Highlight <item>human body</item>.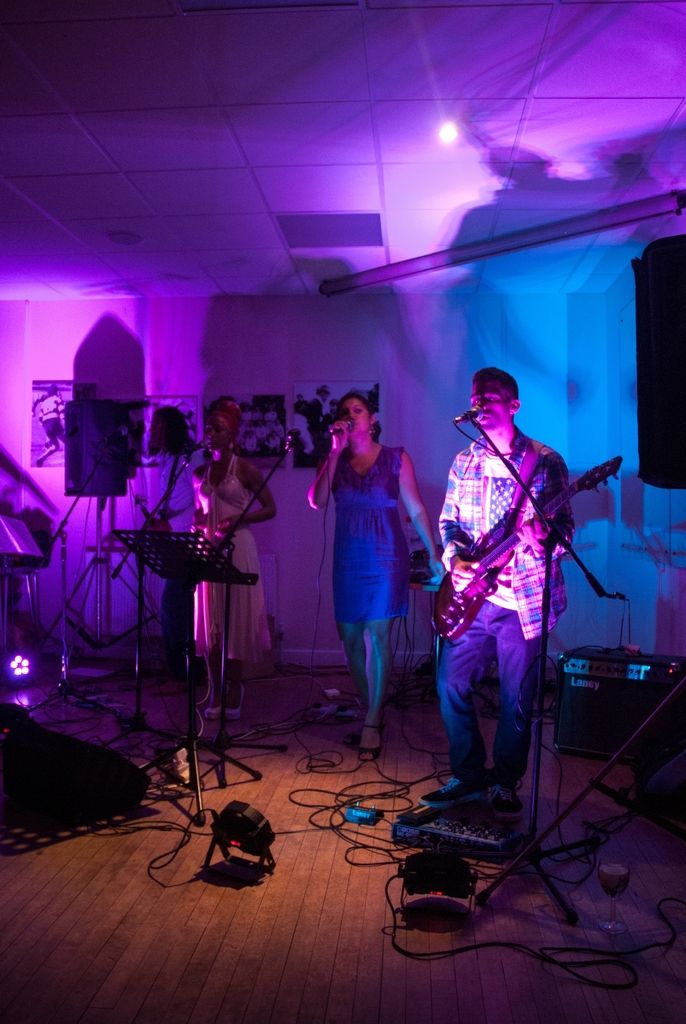
Highlighted region: {"x1": 416, "y1": 421, "x2": 578, "y2": 817}.
